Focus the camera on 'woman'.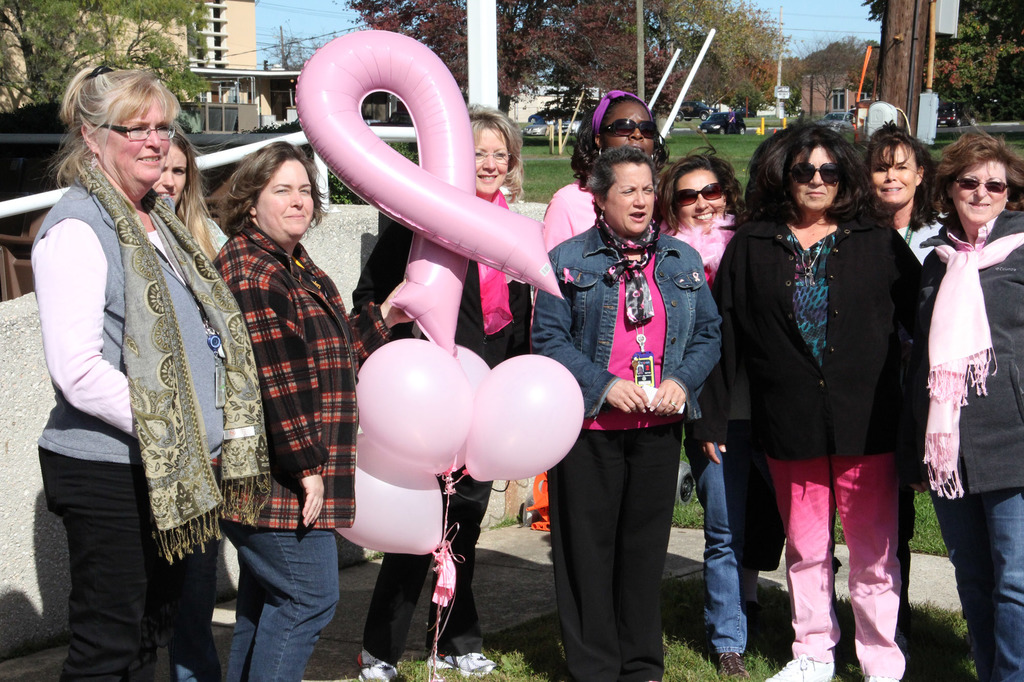
Focus region: rect(540, 84, 671, 257).
